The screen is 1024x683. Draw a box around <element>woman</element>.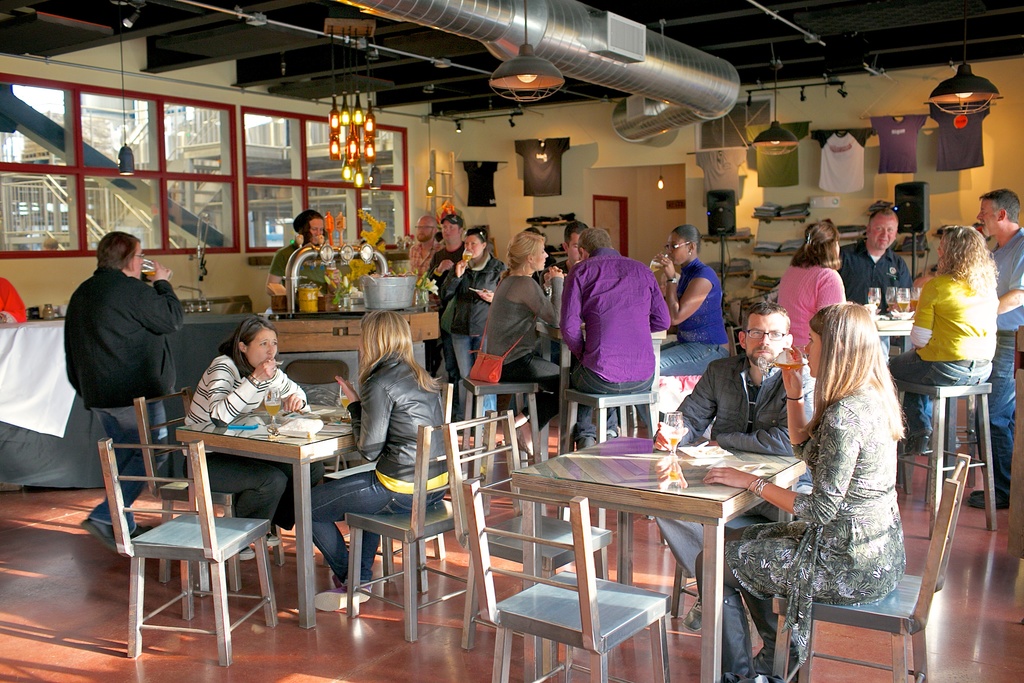
(779, 213, 846, 356).
